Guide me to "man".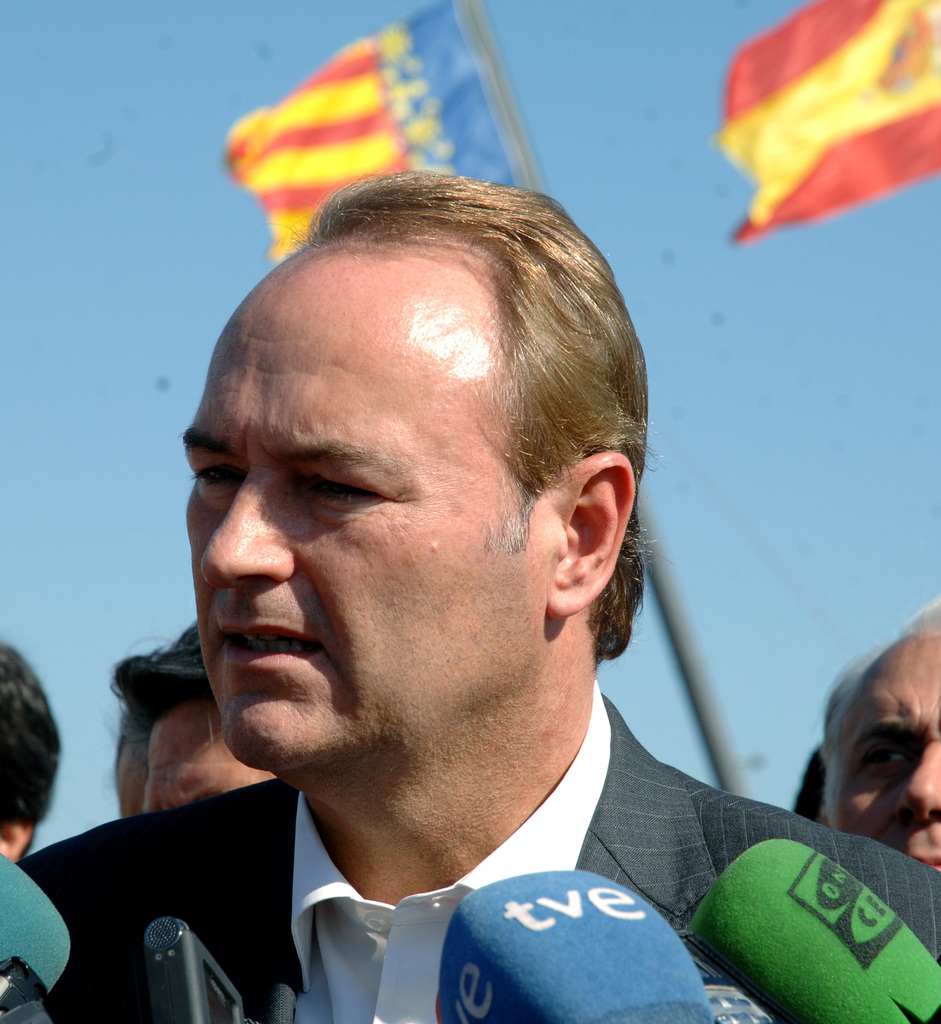
Guidance: left=100, top=614, right=277, bottom=815.
